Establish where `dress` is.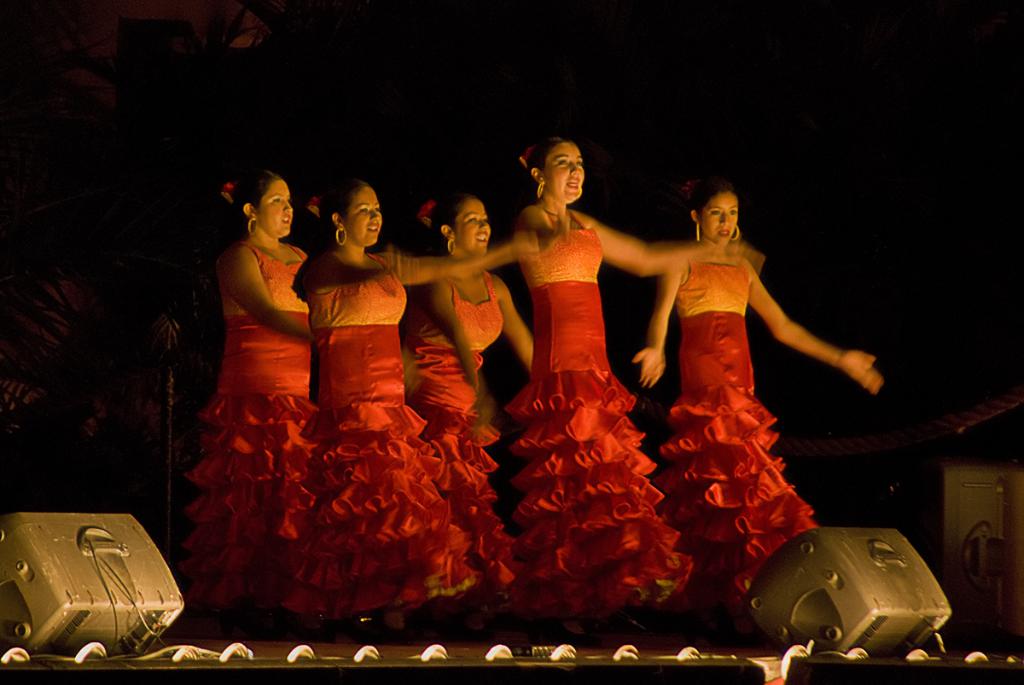
Established at 631/197/856/596.
